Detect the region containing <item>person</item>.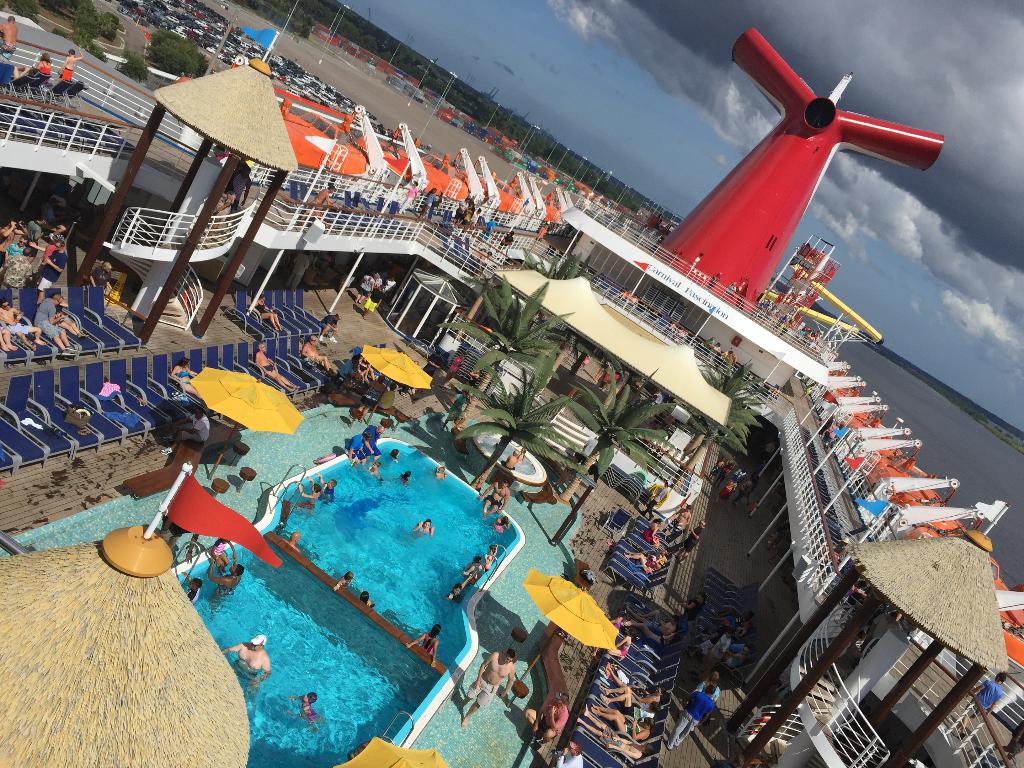
(x1=675, y1=325, x2=685, y2=346).
